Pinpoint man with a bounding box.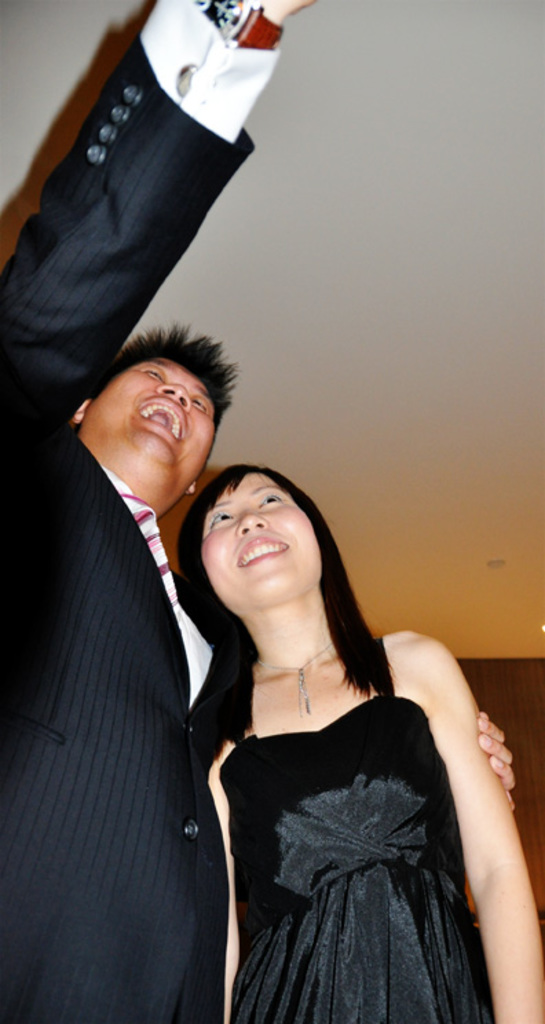
[x1=0, y1=0, x2=517, y2=1023].
